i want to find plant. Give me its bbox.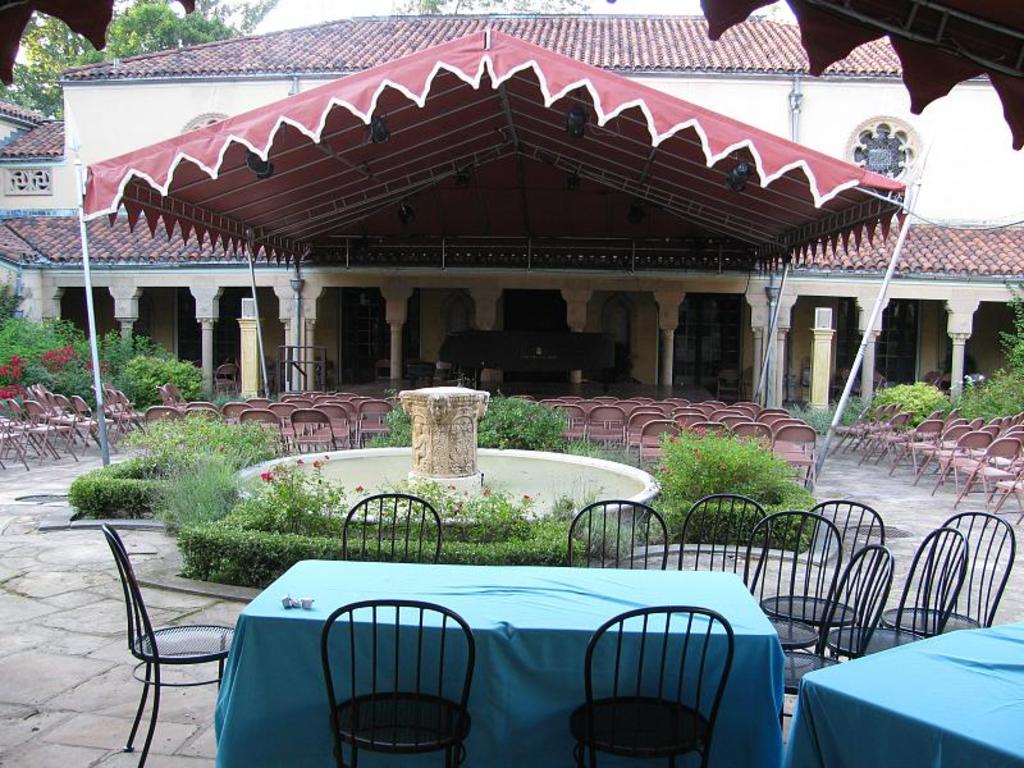
l=475, t=387, r=571, b=454.
